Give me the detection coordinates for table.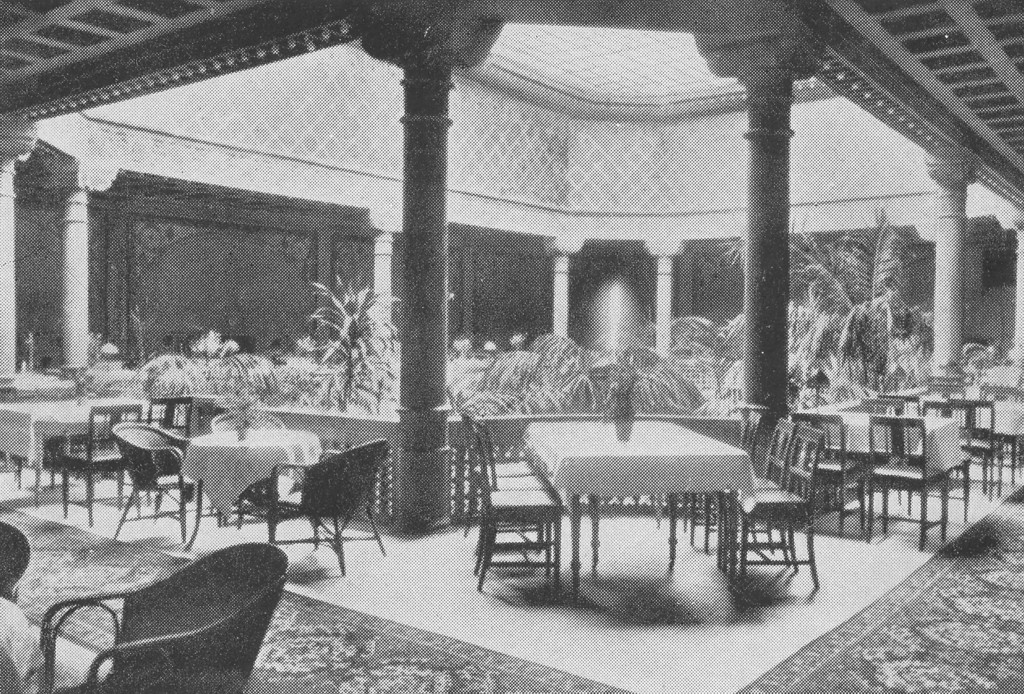
[left=917, top=398, right=1023, bottom=496].
